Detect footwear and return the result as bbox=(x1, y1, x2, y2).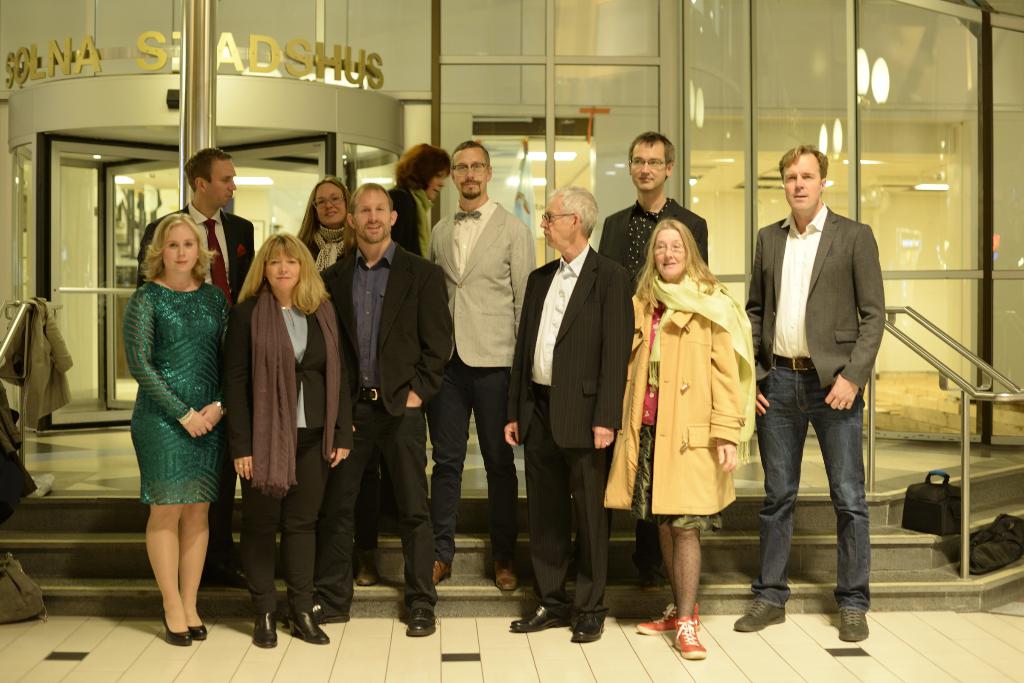
bbox=(506, 602, 573, 632).
